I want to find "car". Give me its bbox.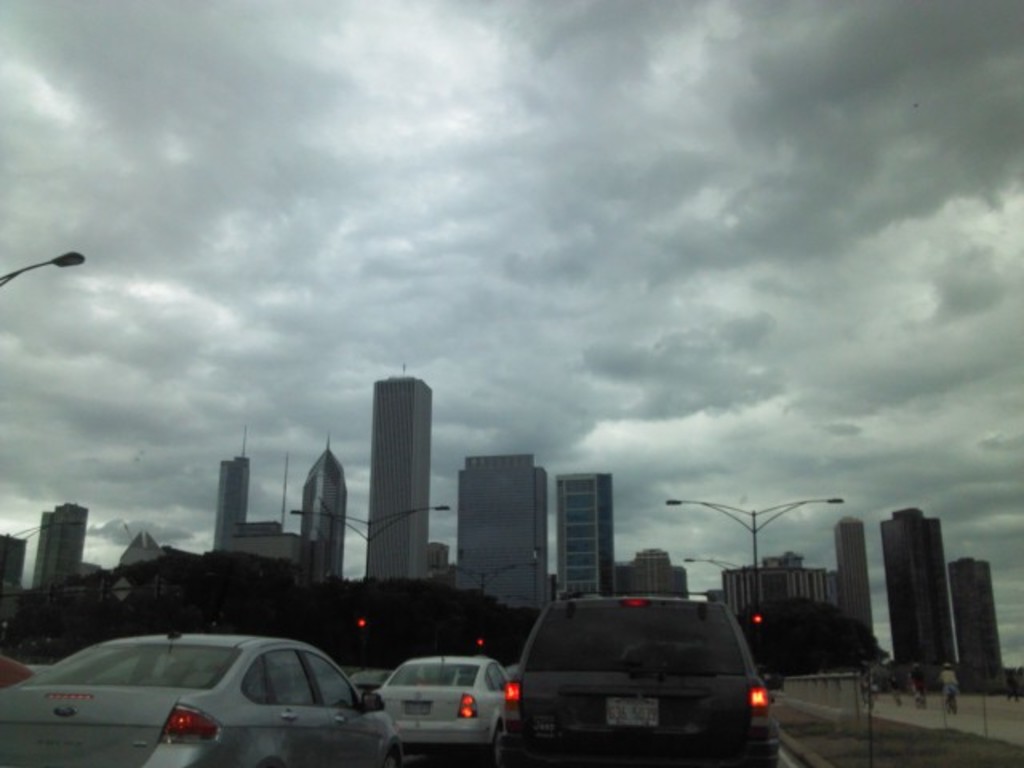
select_region(381, 654, 501, 755).
